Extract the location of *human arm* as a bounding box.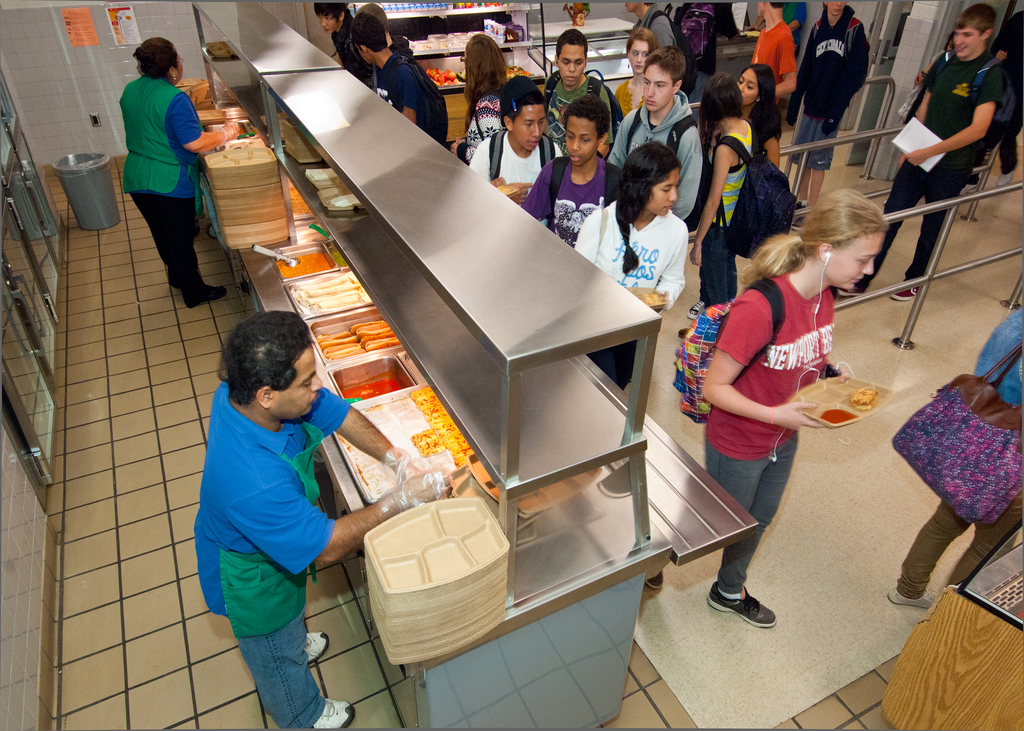
[left=916, top=92, right=1005, bottom=170].
